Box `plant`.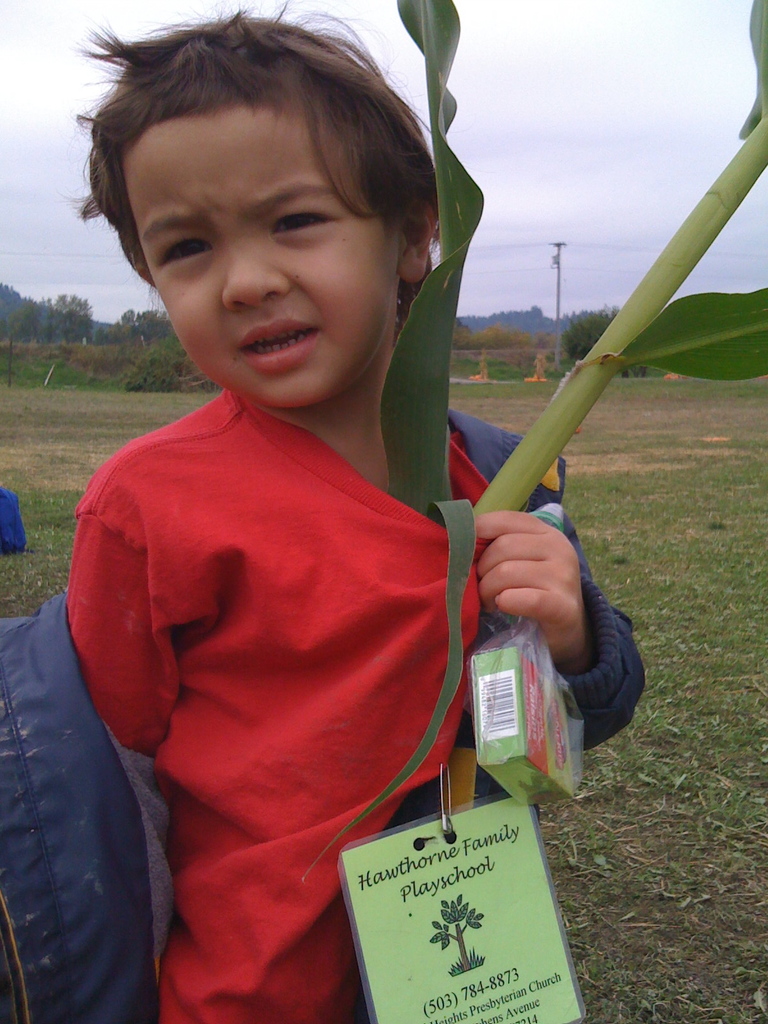
(446, 355, 532, 381).
